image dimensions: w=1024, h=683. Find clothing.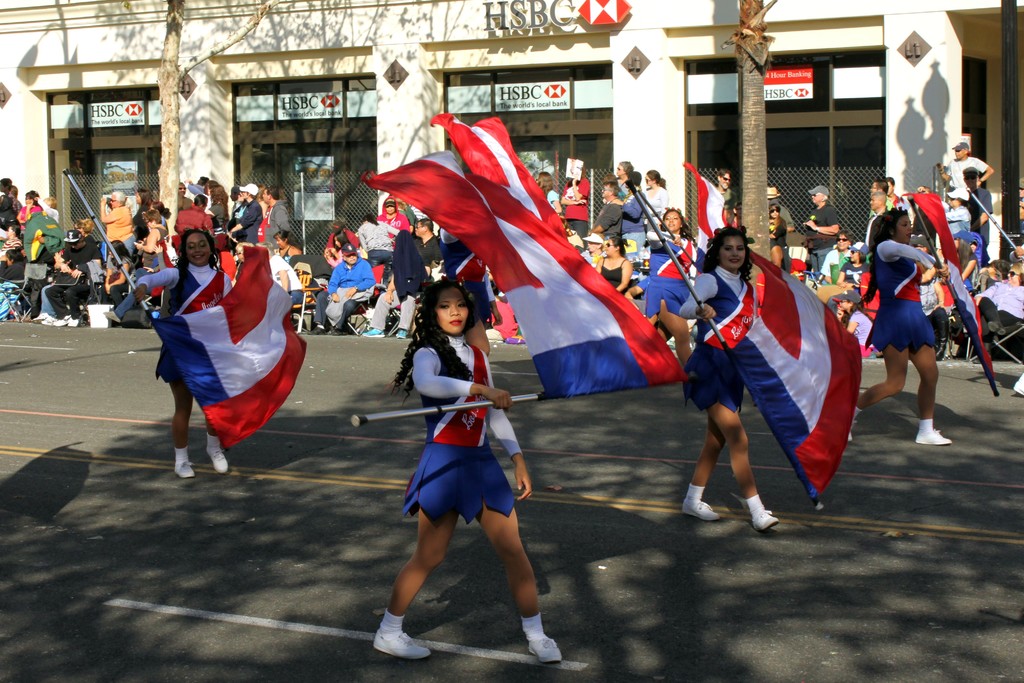
locate(397, 332, 521, 531).
